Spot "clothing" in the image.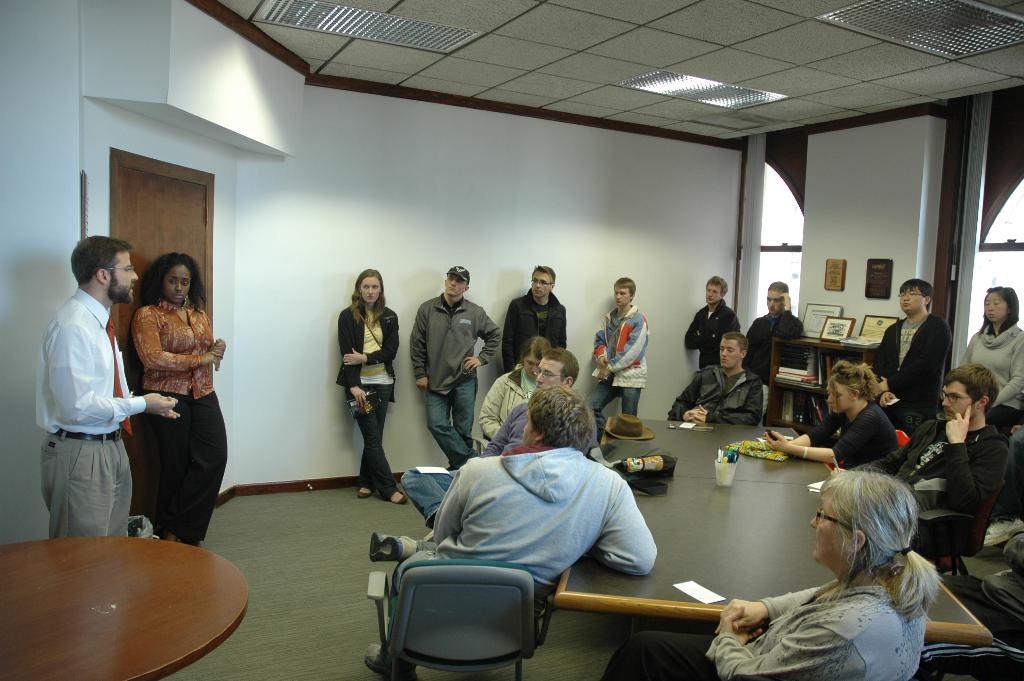
"clothing" found at x1=858, y1=416, x2=1011, y2=552.
